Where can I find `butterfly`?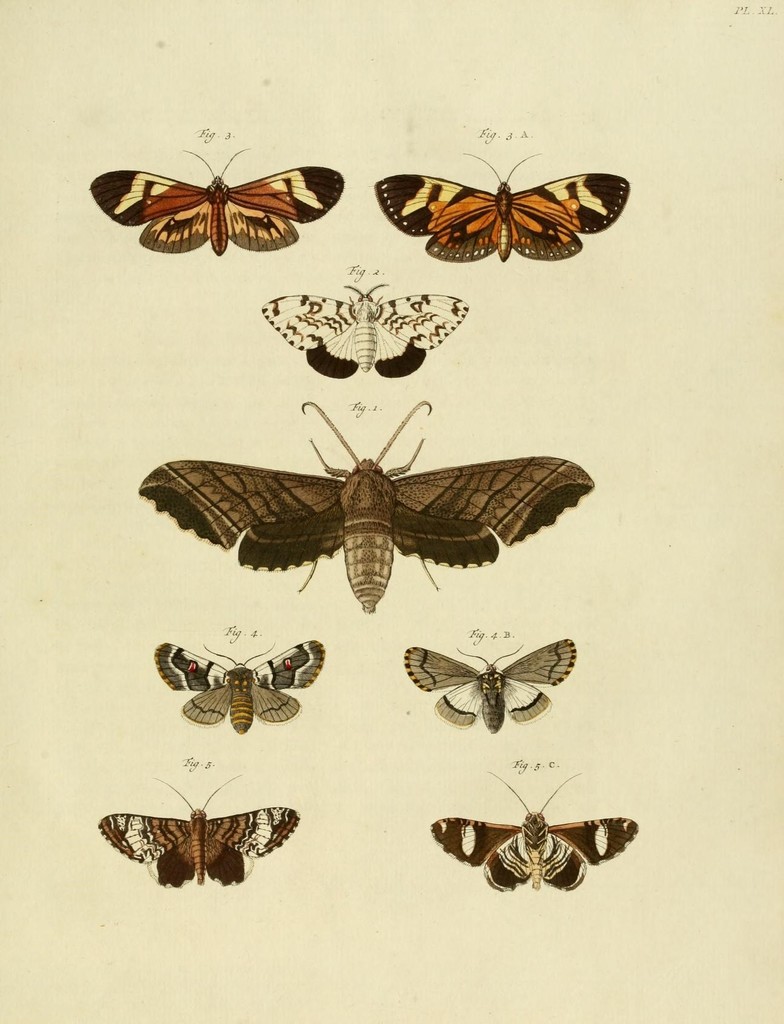
You can find it at 404:644:575:738.
